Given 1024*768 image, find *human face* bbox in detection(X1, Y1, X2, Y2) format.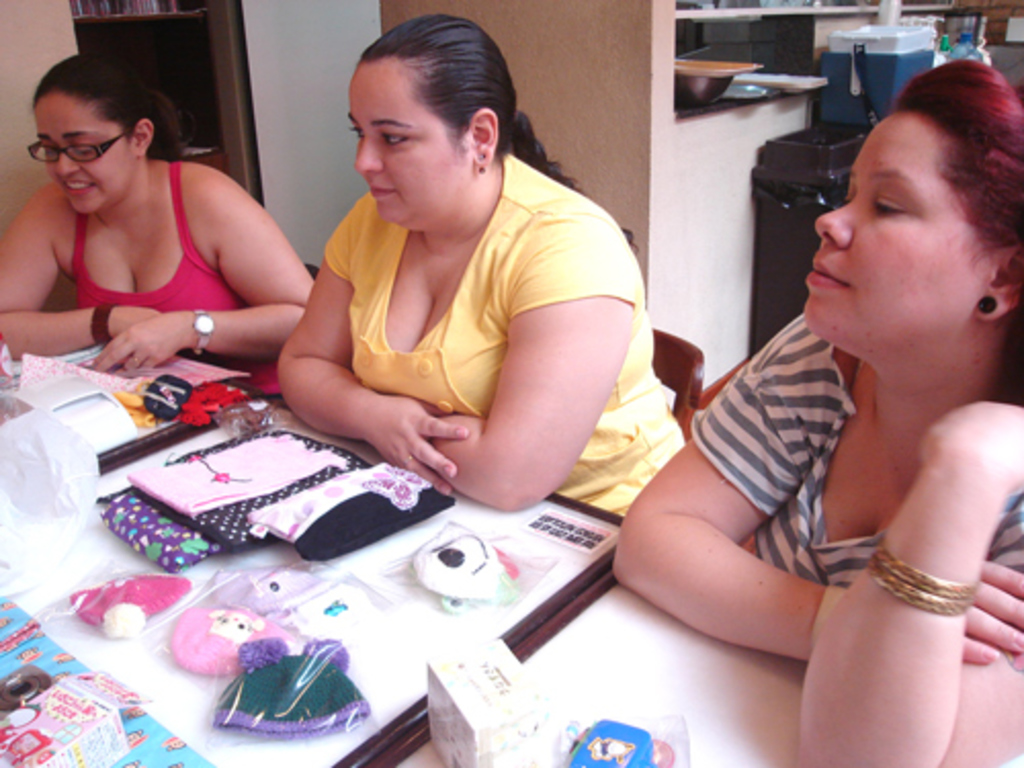
detection(801, 111, 995, 340).
